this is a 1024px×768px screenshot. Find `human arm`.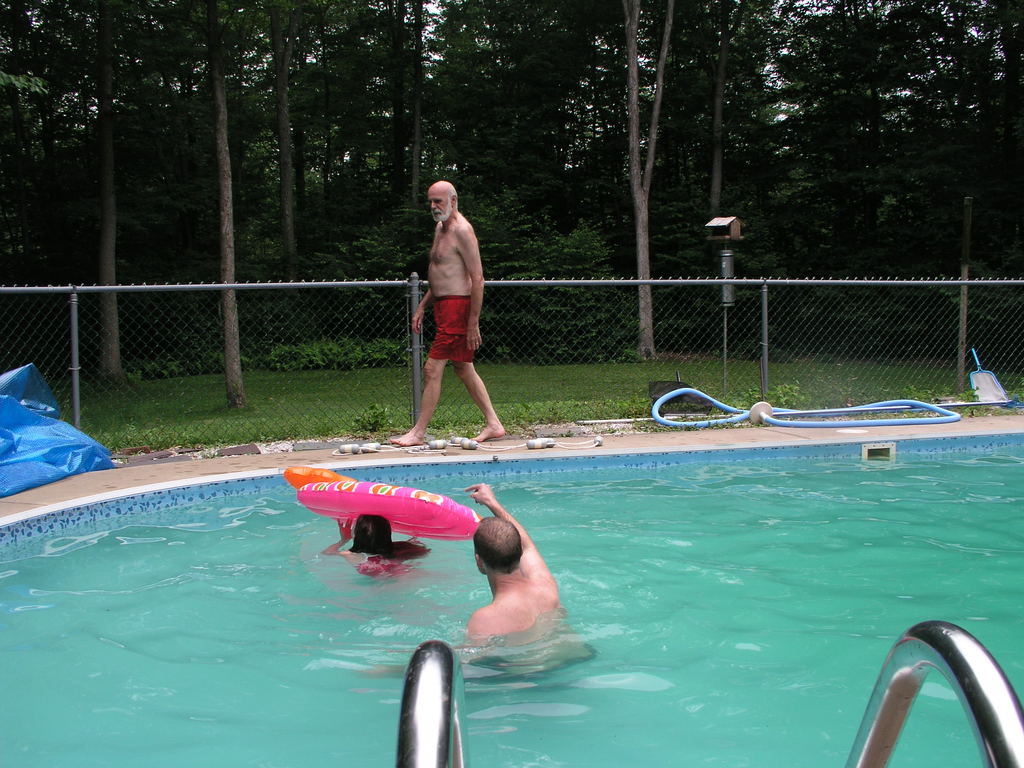
Bounding box: detection(468, 479, 545, 575).
